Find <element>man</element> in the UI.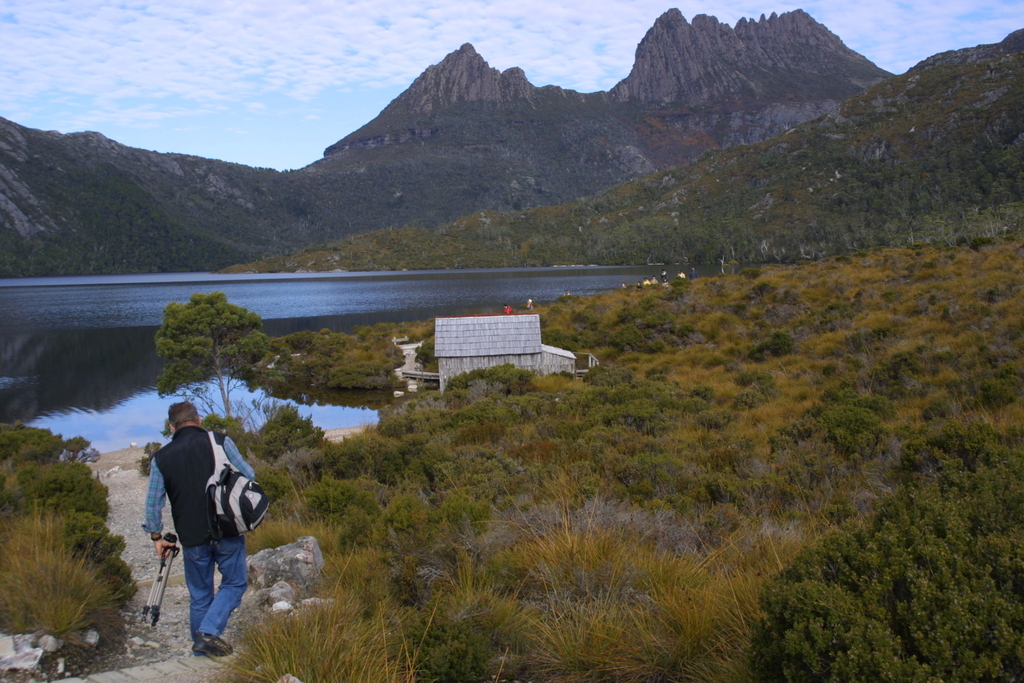
UI element at region(134, 375, 268, 664).
